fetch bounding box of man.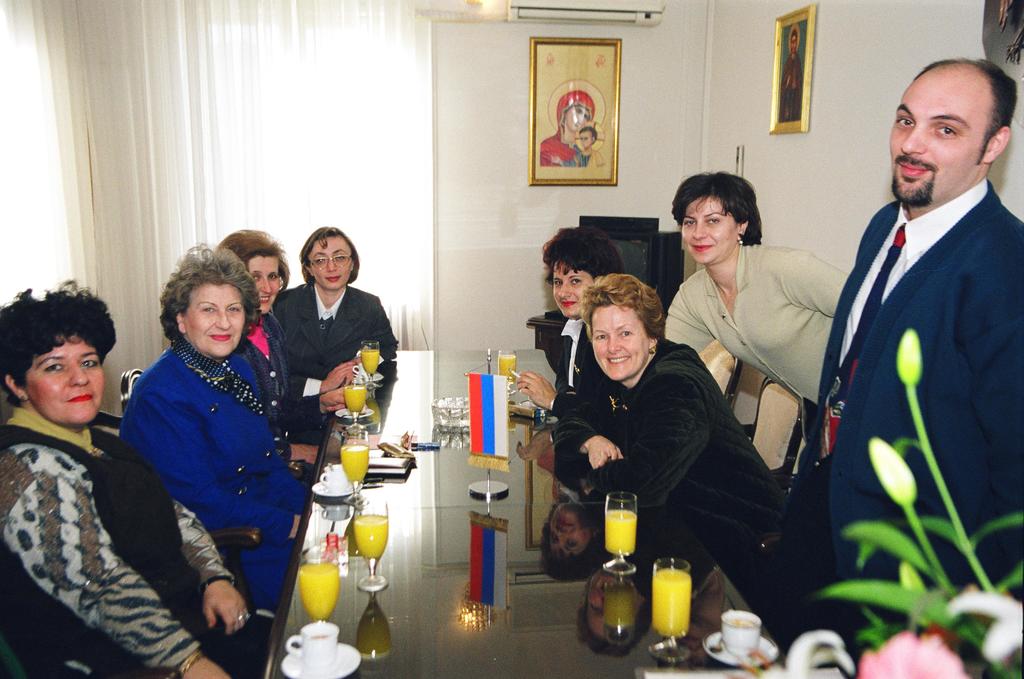
Bbox: 802:13:1016:657.
